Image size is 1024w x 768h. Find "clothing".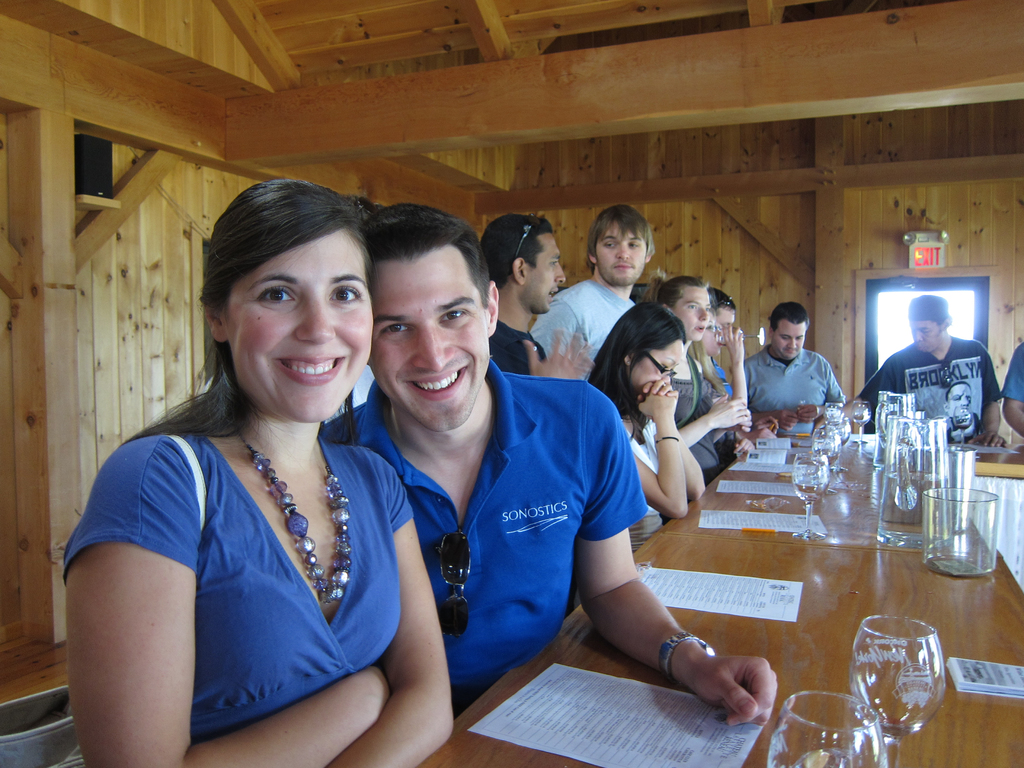
856 333 1003 444.
